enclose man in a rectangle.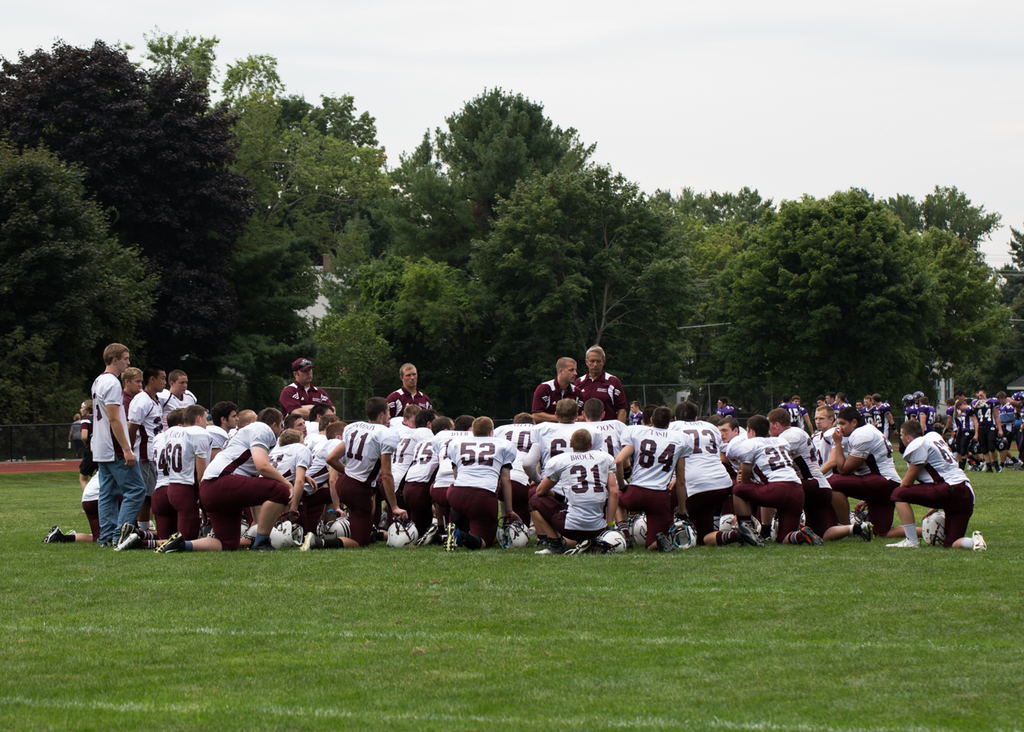
230/408/258/434.
